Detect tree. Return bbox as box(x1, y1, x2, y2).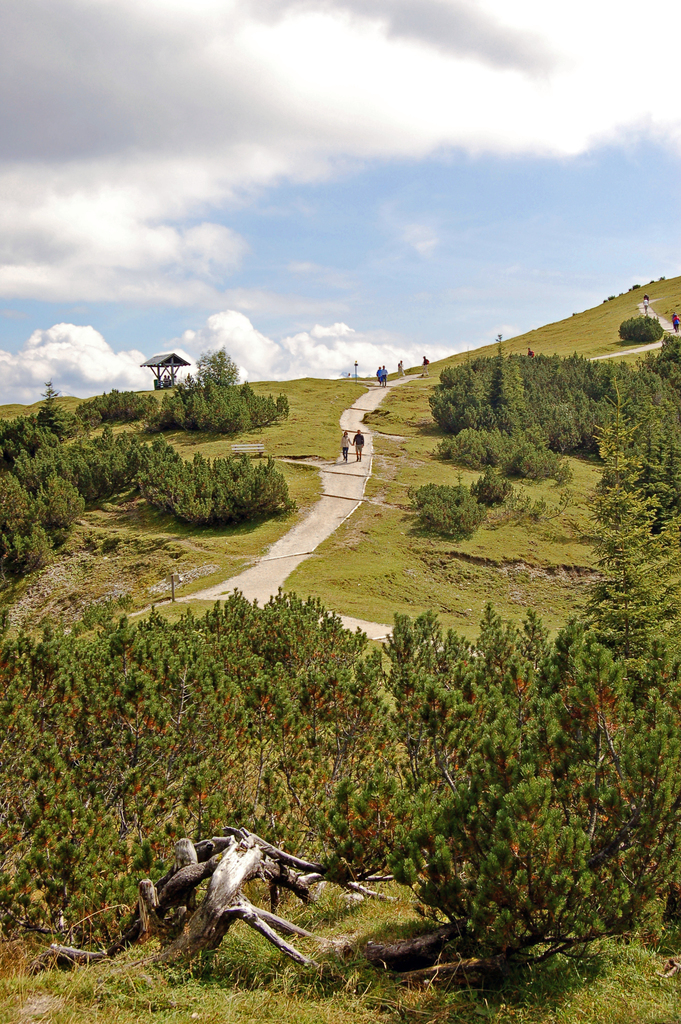
box(468, 475, 527, 507).
